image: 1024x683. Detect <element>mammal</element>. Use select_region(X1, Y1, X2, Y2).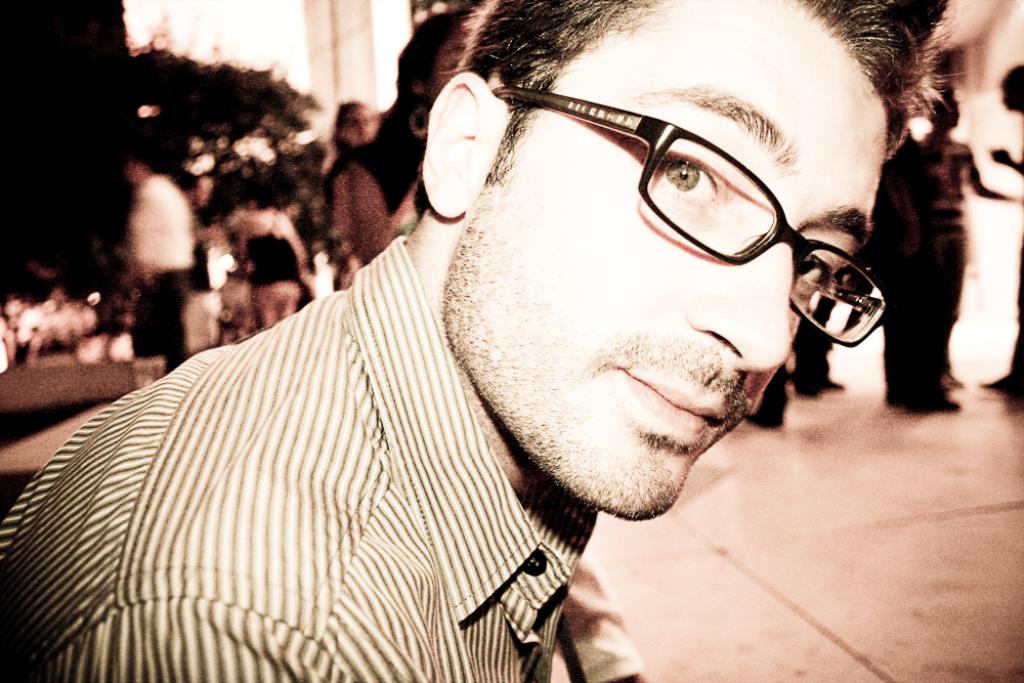
select_region(746, 330, 845, 432).
